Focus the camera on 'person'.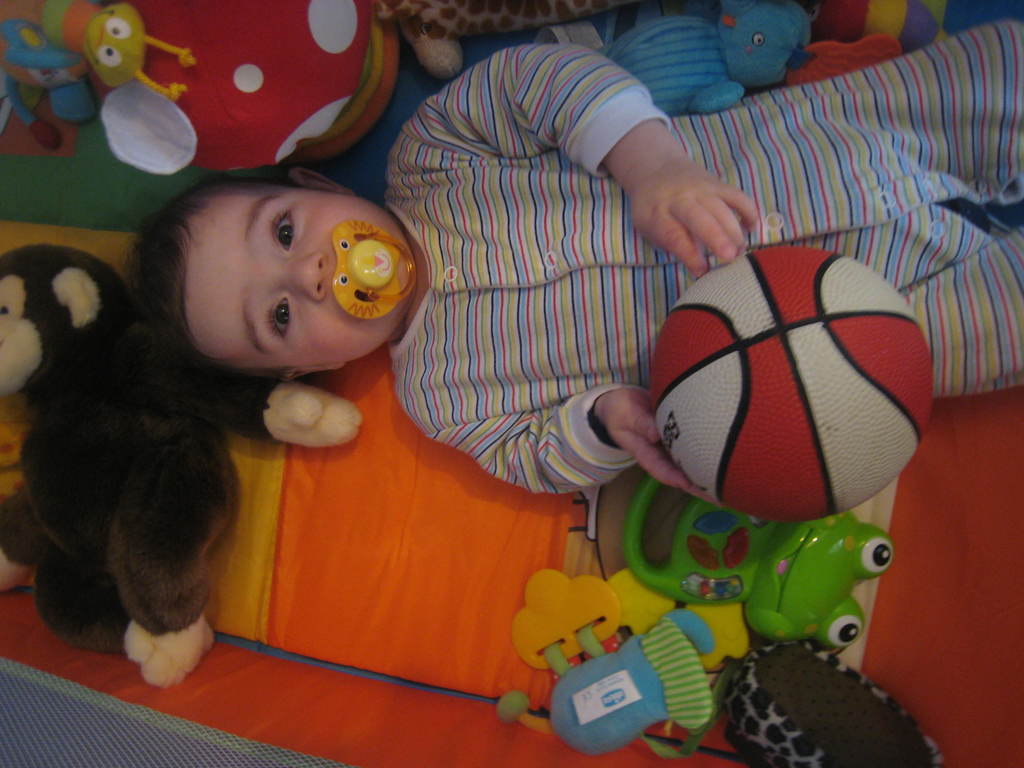
Focus region: {"left": 124, "top": 15, "right": 1023, "bottom": 498}.
